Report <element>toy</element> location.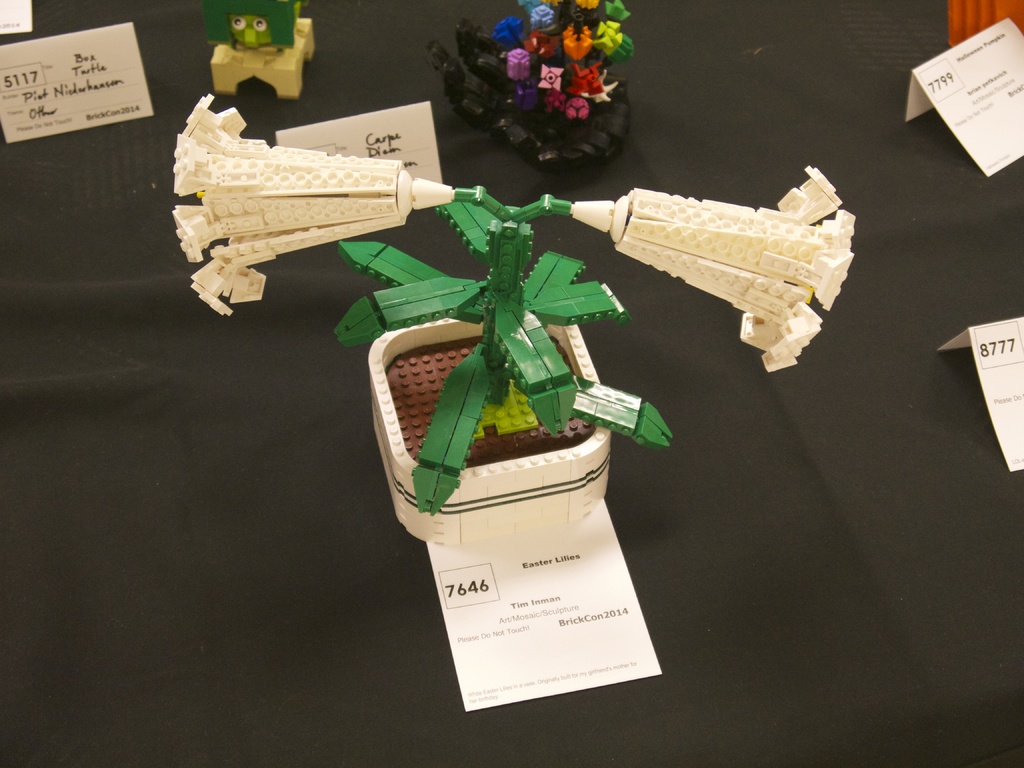
Report: x1=204 y1=0 x2=317 y2=97.
